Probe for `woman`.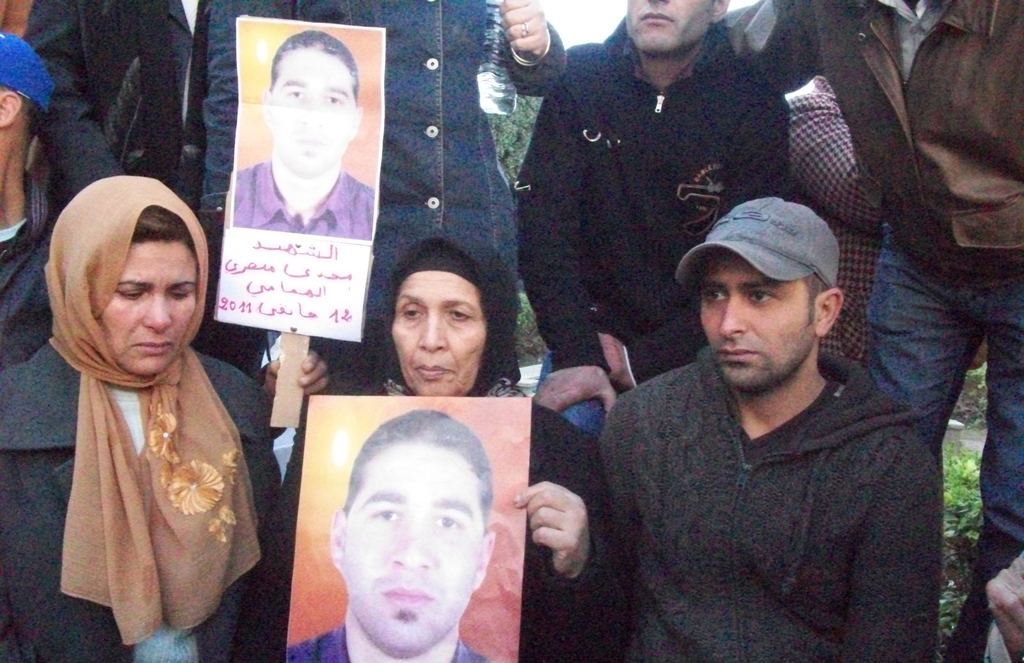
Probe result: <region>14, 157, 269, 633</region>.
